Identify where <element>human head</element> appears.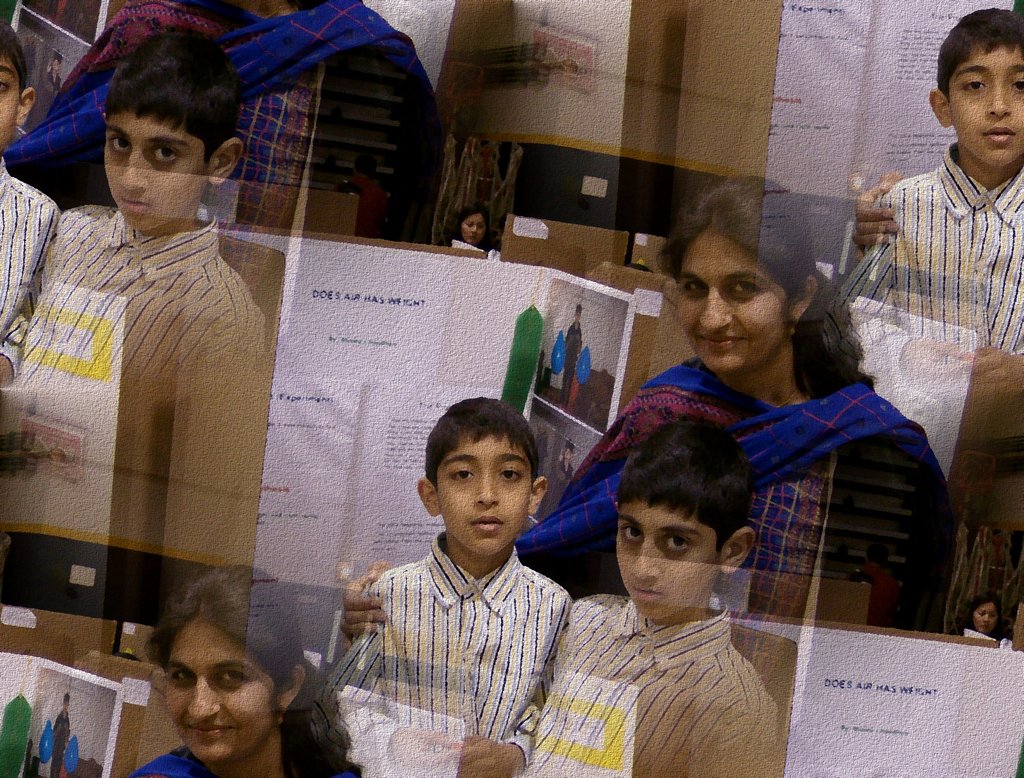
Appears at [612, 415, 761, 619].
